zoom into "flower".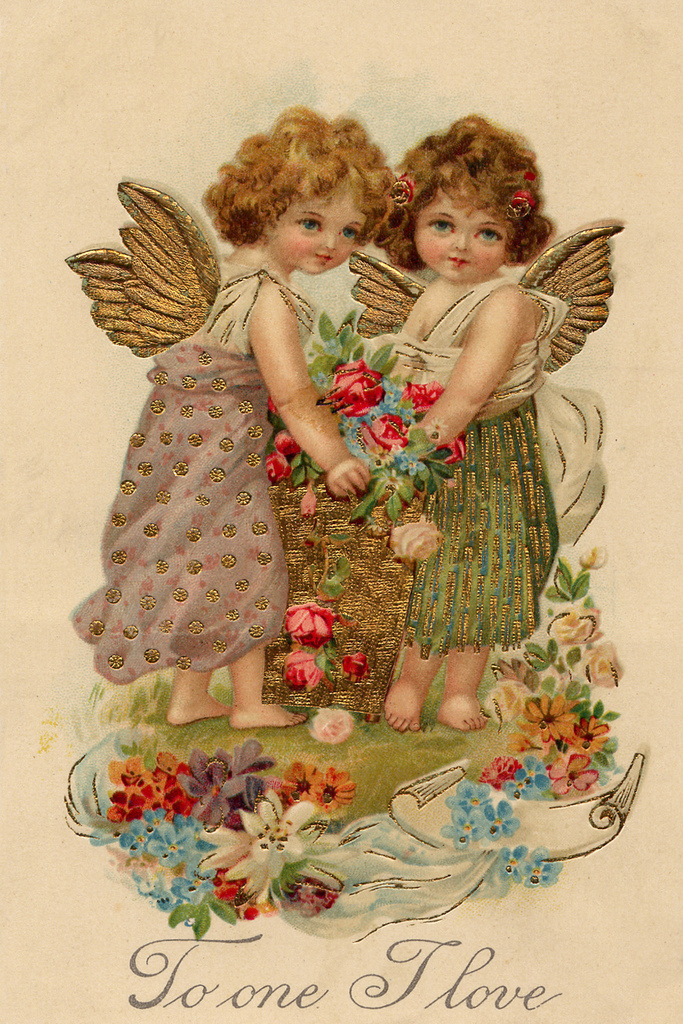
Zoom target: box(197, 349, 211, 364).
